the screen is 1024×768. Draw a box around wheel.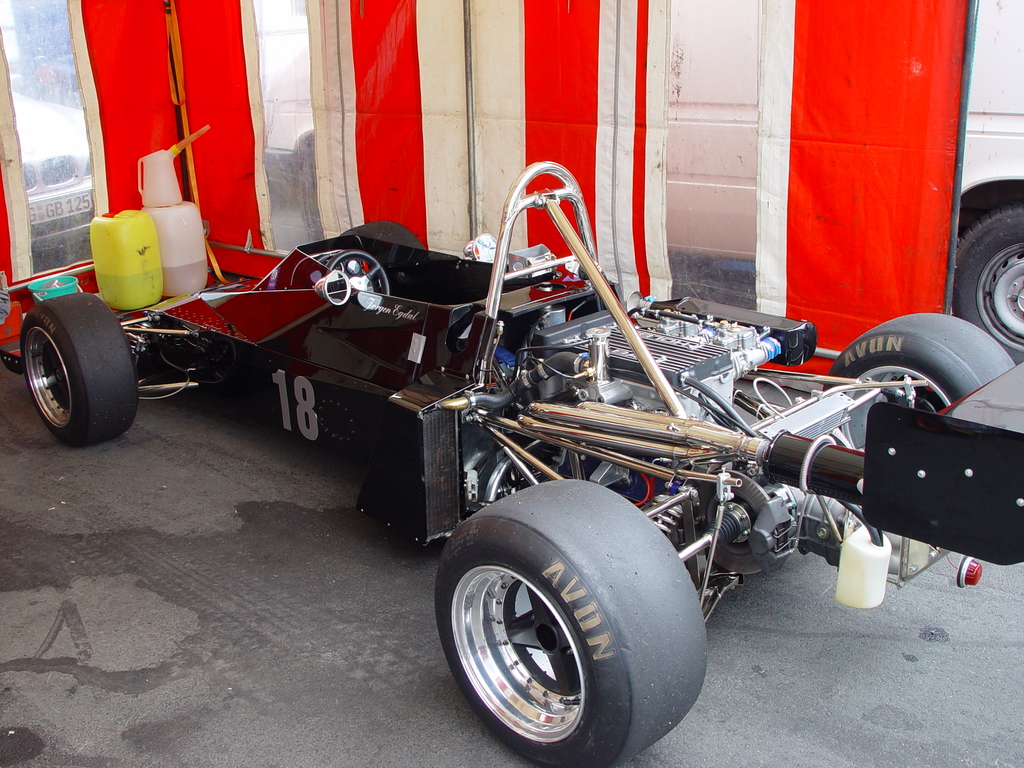
detection(954, 204, 1023, 362).
